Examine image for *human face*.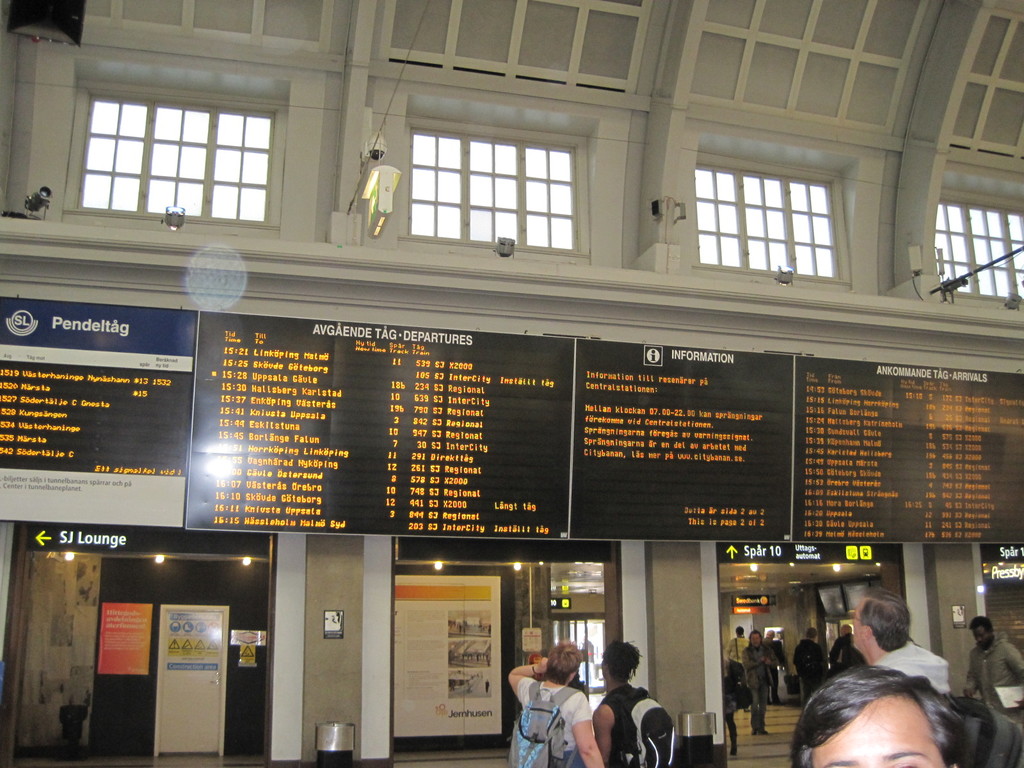
Examination result: Rect(810, 703, 947, 767).
